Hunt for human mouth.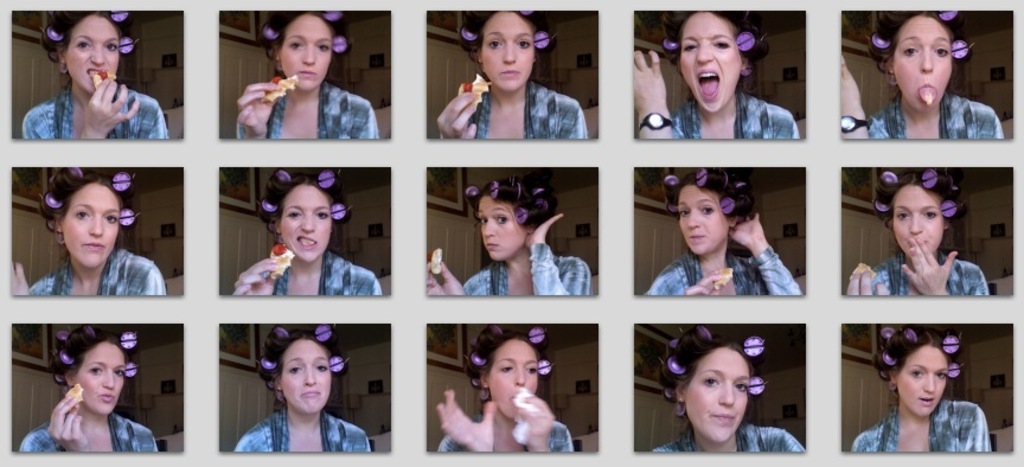
Hunted down at bbox(920, 84, 935, 97).
